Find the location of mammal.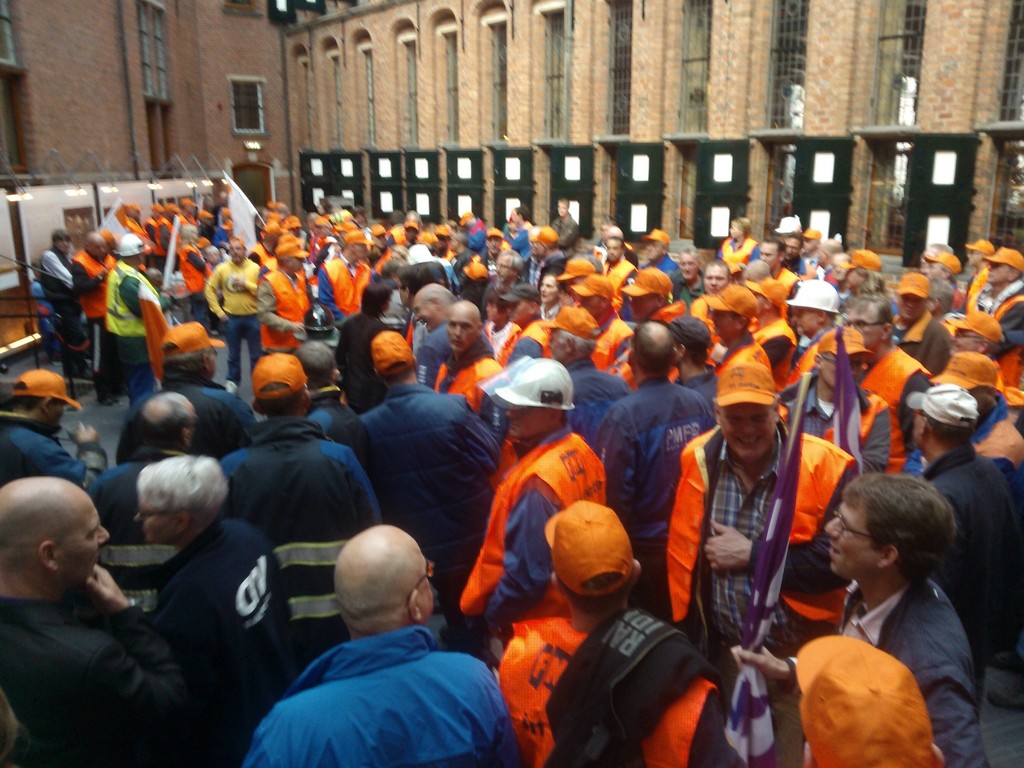
Location: l=218, t=530, r=527, b=761.
